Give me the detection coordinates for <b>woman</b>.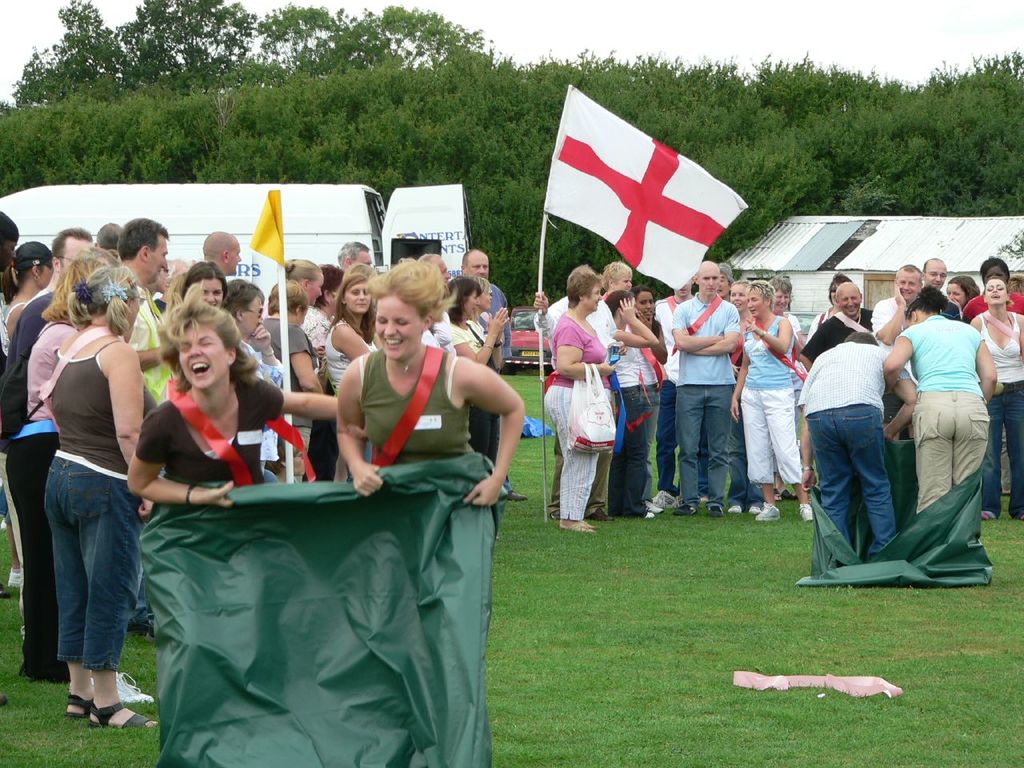
<region>297, 264, 349, 360</region>.
